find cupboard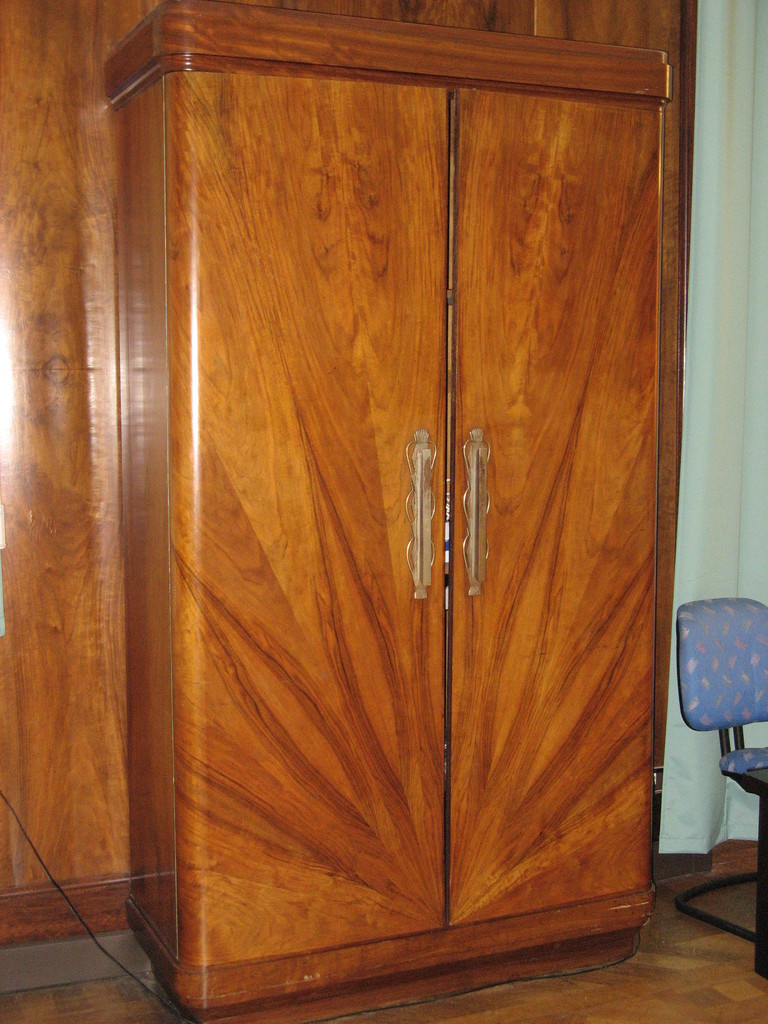
(114, 3, 680, 1021)
